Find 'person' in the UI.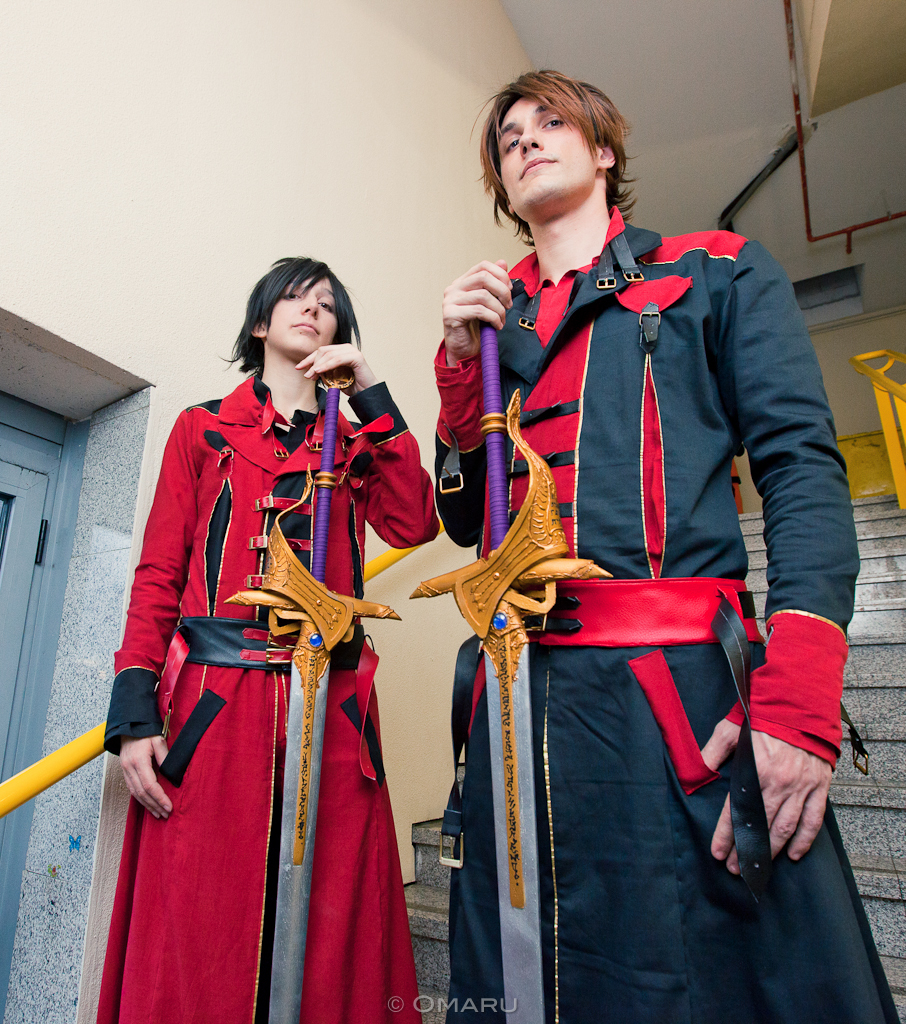
UI element at locate(429, 69, 901, 1023).
